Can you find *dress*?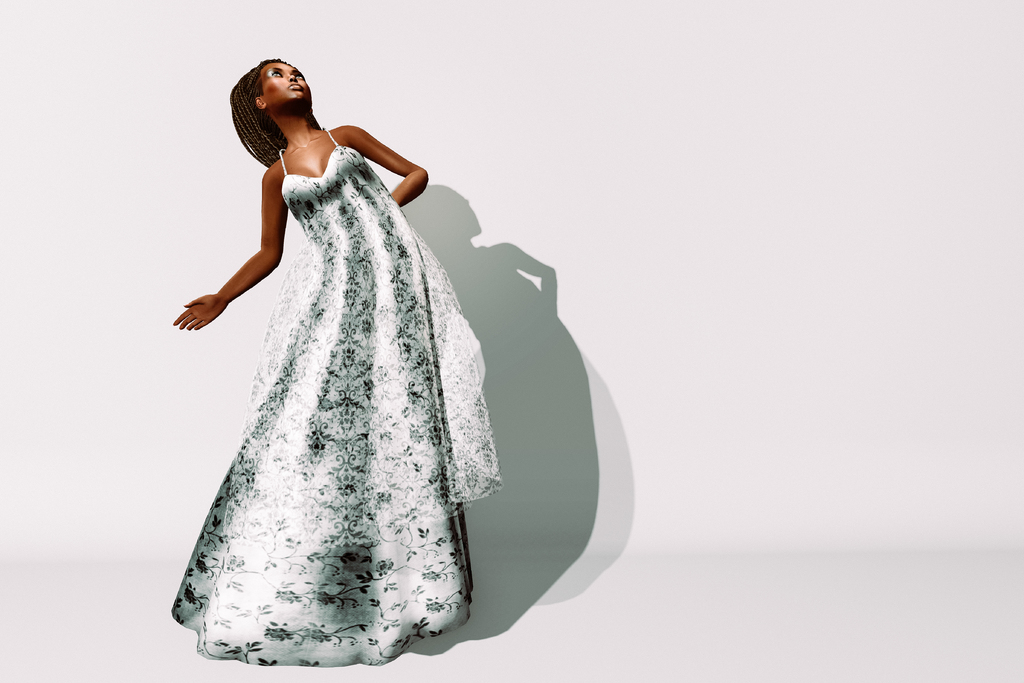
Yes, bounding box: box(169, 128, 502, 666).
